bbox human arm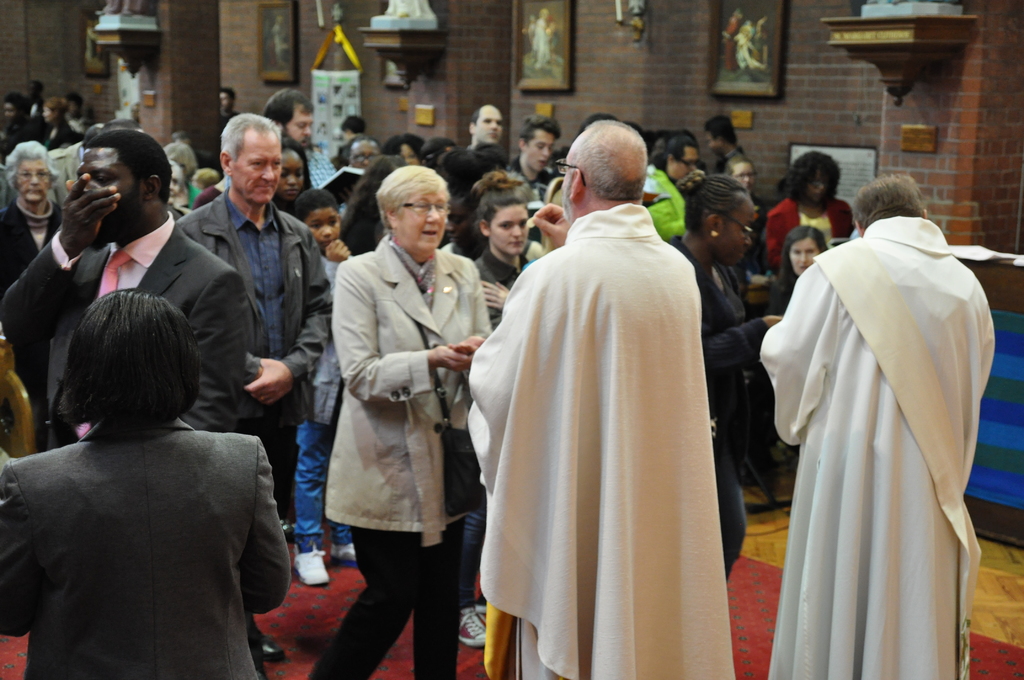
crop(323, 234, 350, 264)
